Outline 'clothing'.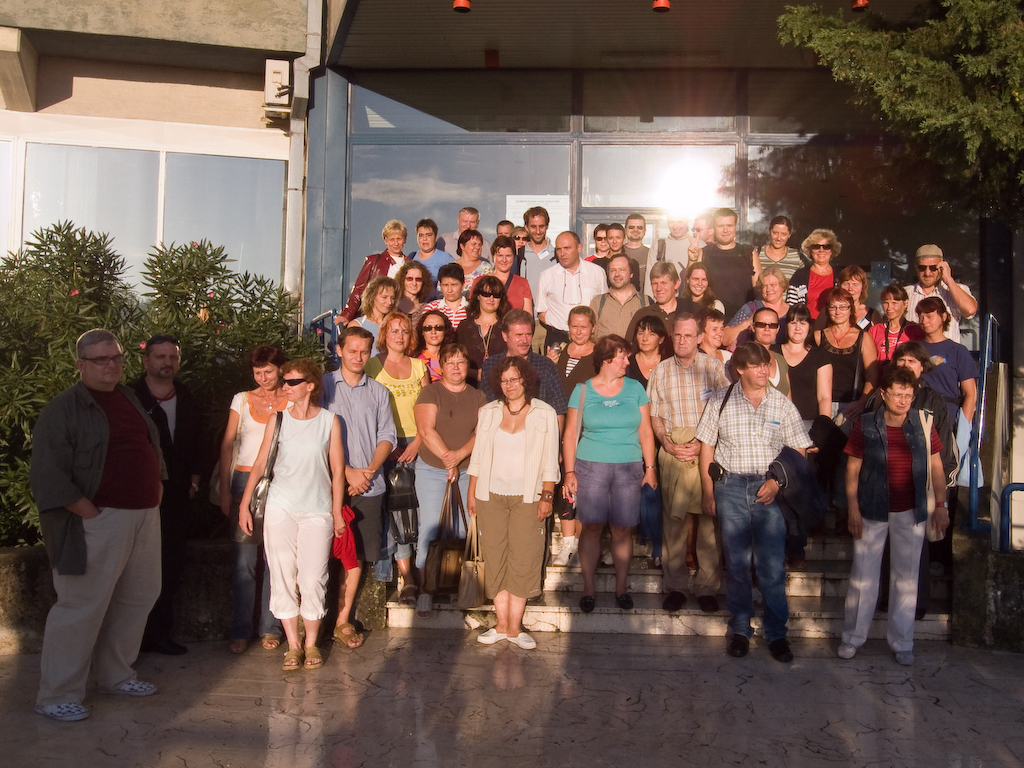
Outline: locate(700, 238, 756, 305).
